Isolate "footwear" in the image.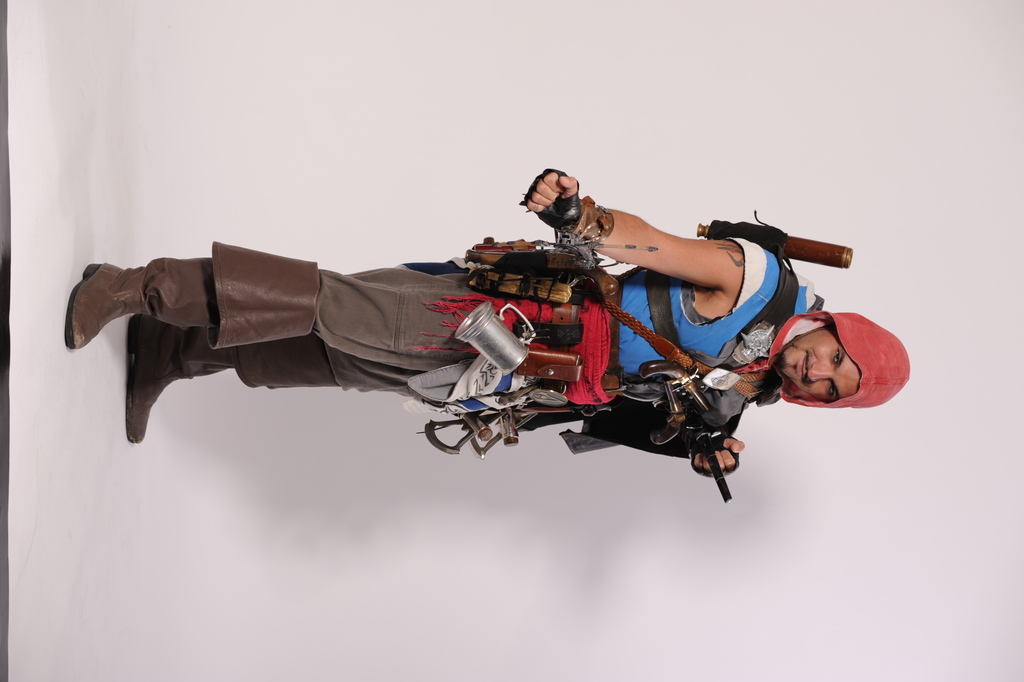
Isolated region: pyautogui.locateOnScreen(76, 263, 152, 369).
